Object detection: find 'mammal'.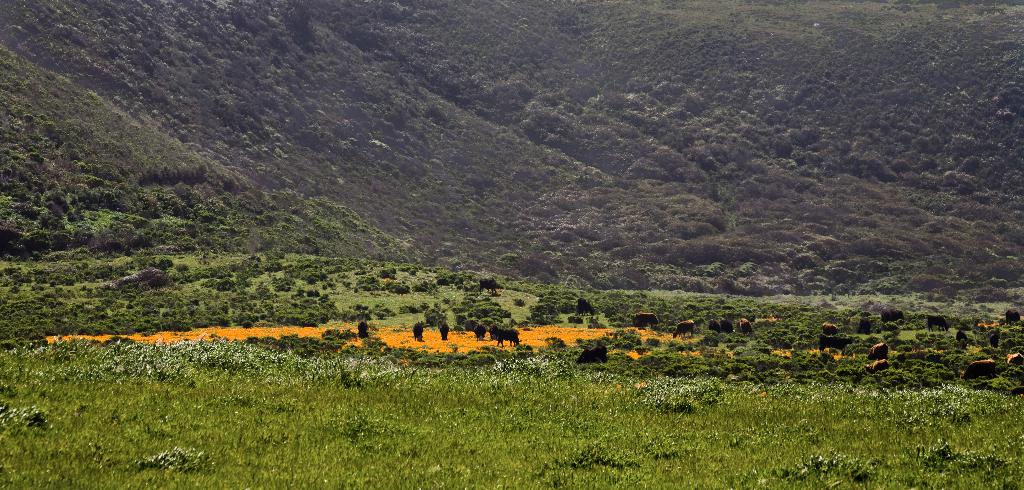
bbox=[498, 330, 523, 346].
